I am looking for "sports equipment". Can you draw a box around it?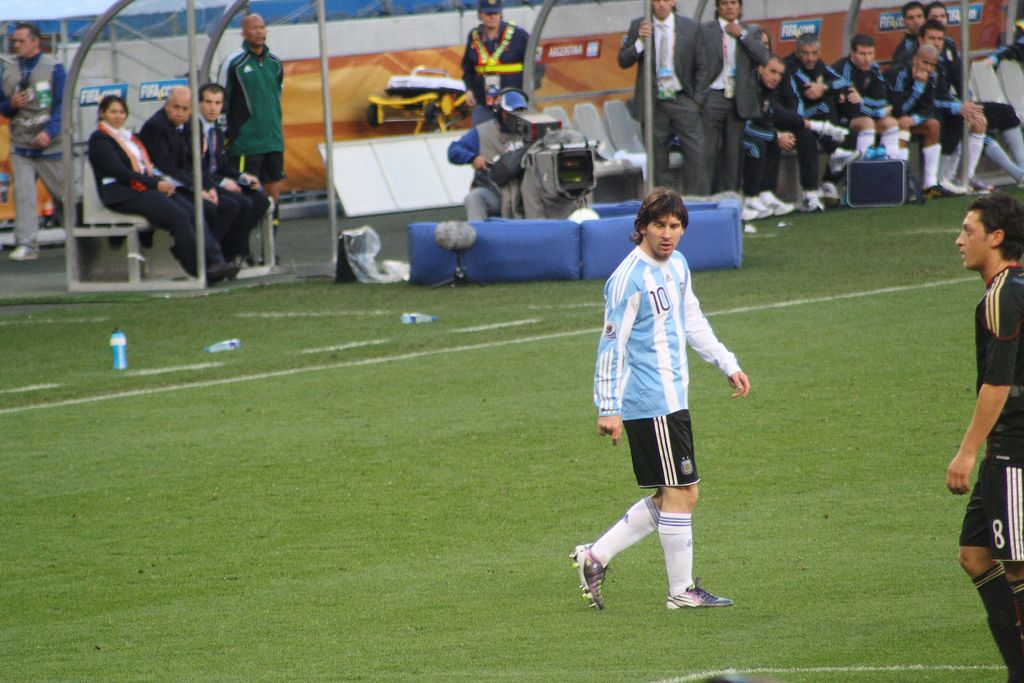
Sure, the bounding box is pyautogui.locateOnScreen(565, 541, 614, 613).
